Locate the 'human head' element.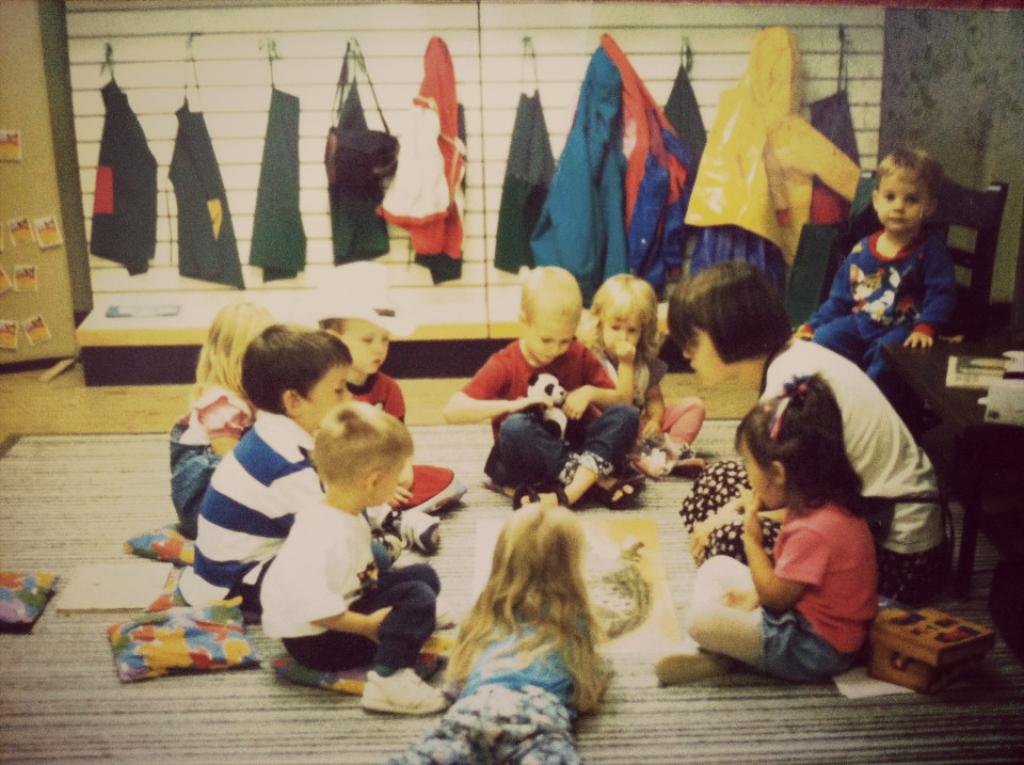
Element bbox: box=[493, 499, 577, 583].
